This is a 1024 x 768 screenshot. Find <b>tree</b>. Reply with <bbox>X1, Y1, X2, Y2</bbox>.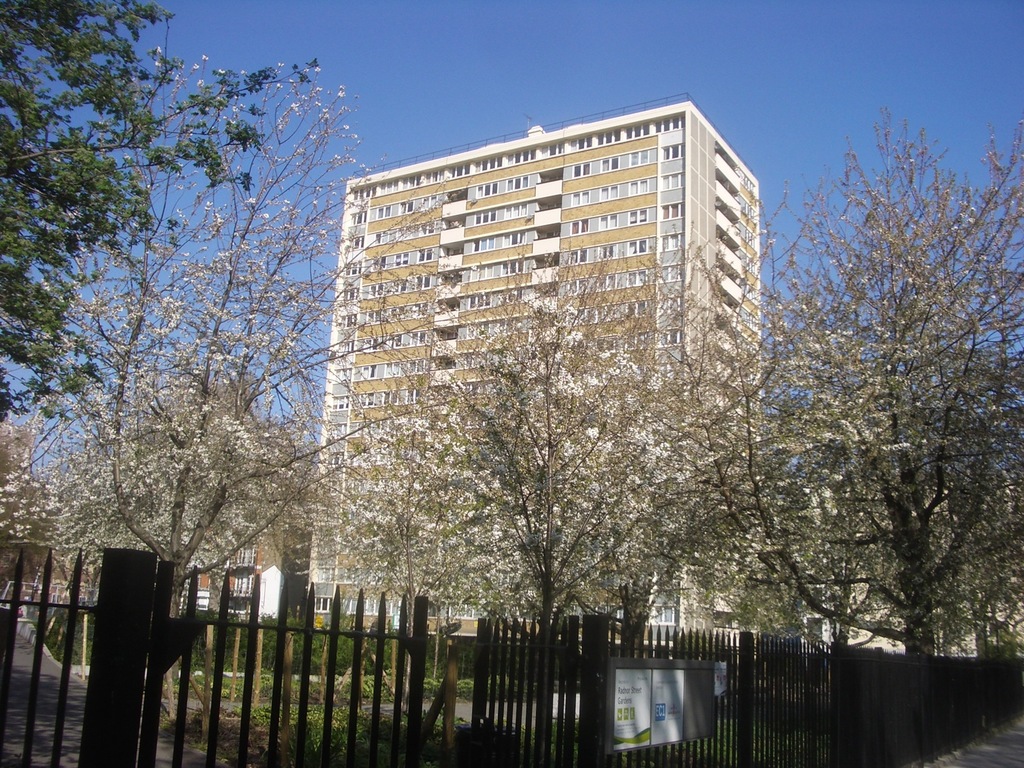
<bbox>0, 0, 319, 429</bbox>.
